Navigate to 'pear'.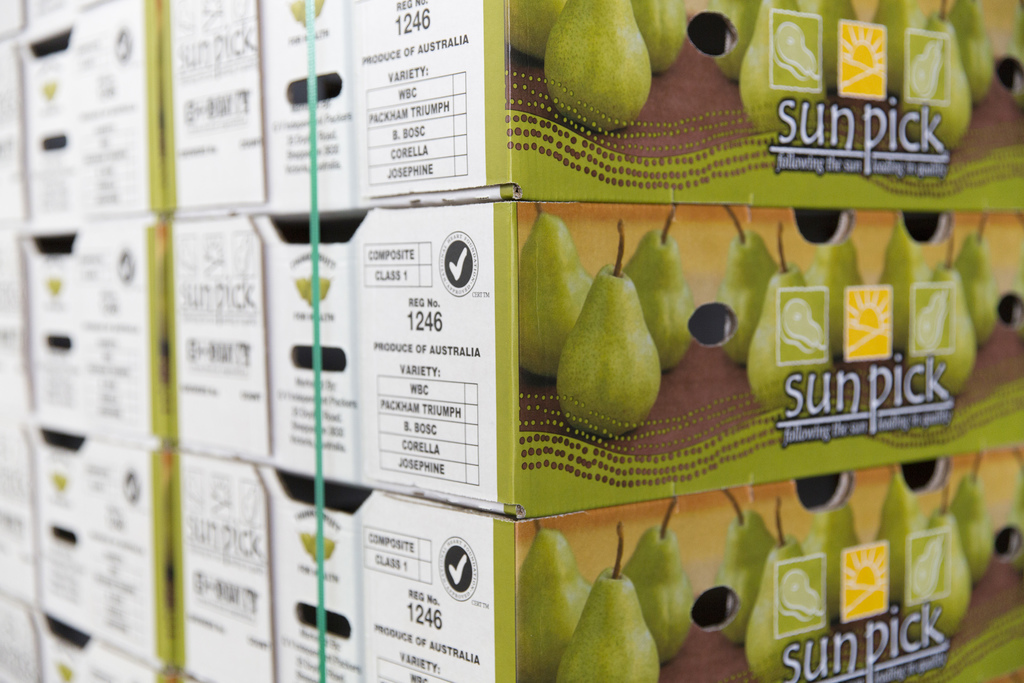
Navigation target: {"x1": 810, "y1": 0, "x2": 863, "y2": 94}.
